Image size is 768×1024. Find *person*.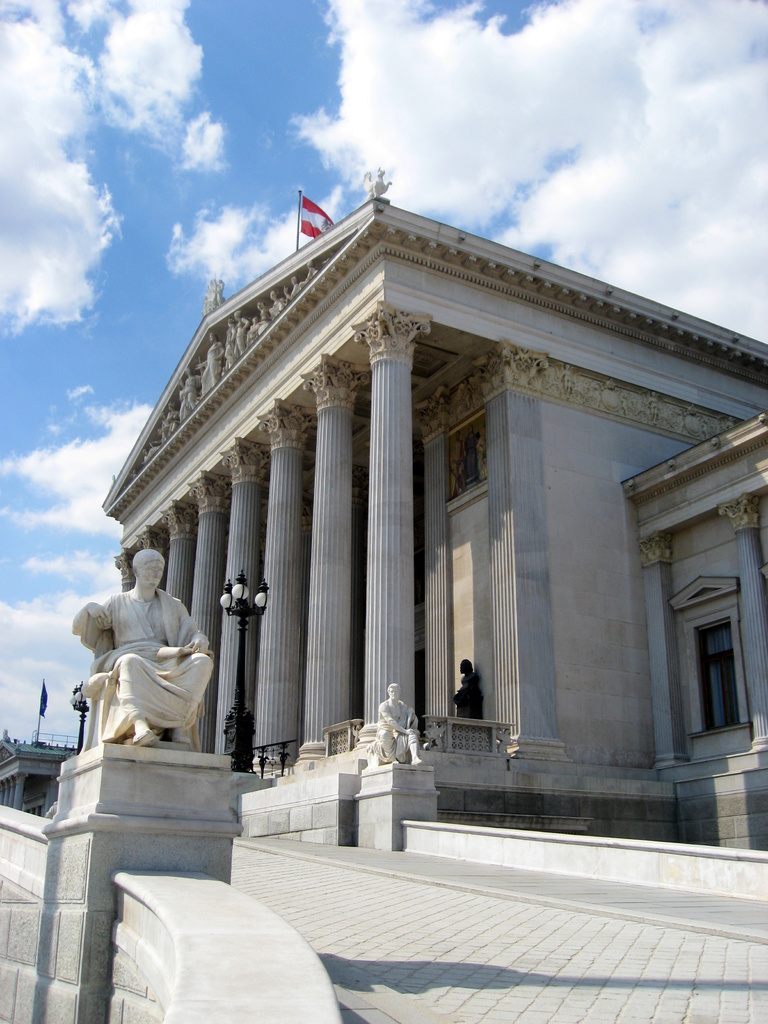
(456, 655, 480, 706).
